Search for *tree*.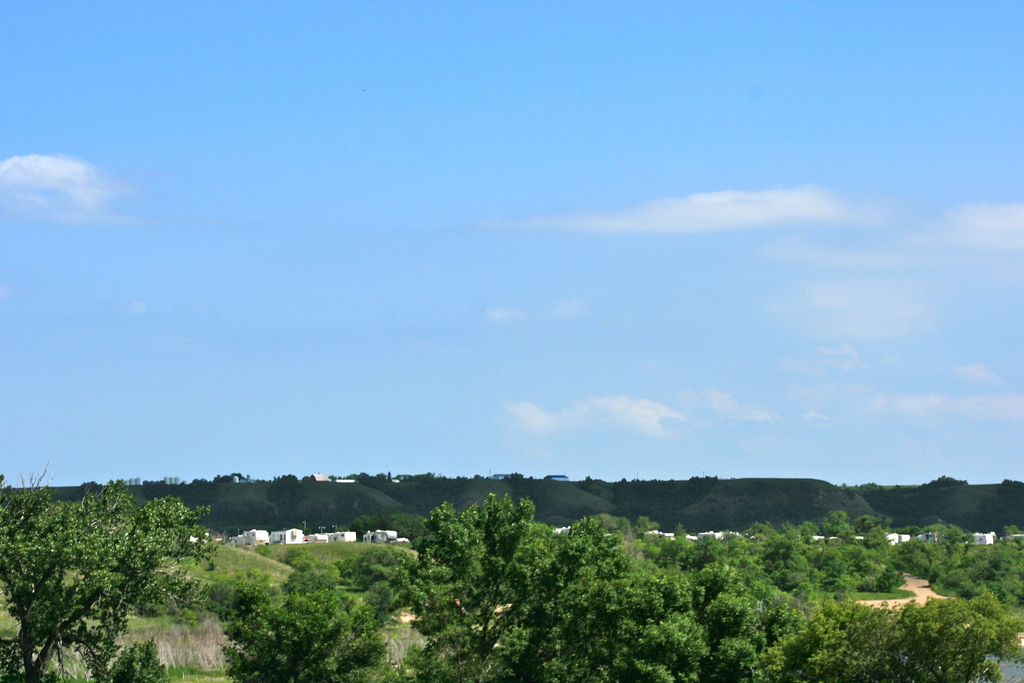
Found at region(400, 491, 584, 682).
